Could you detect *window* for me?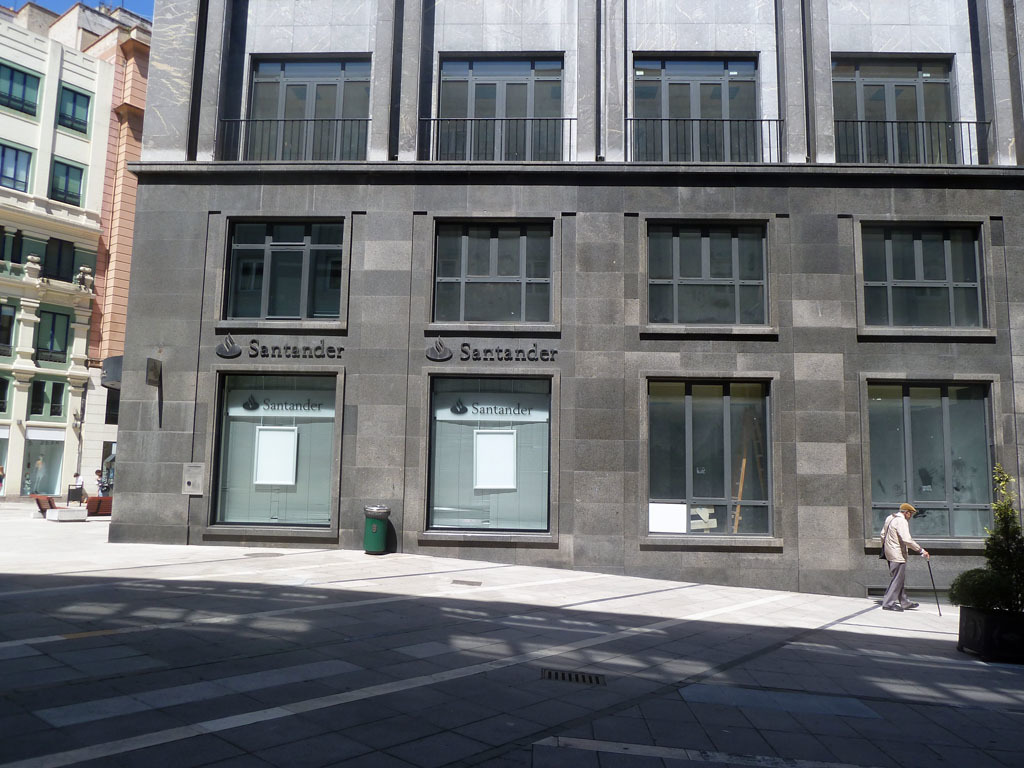
Detection result: (left=637, top=210, right=792, bottom=335).
